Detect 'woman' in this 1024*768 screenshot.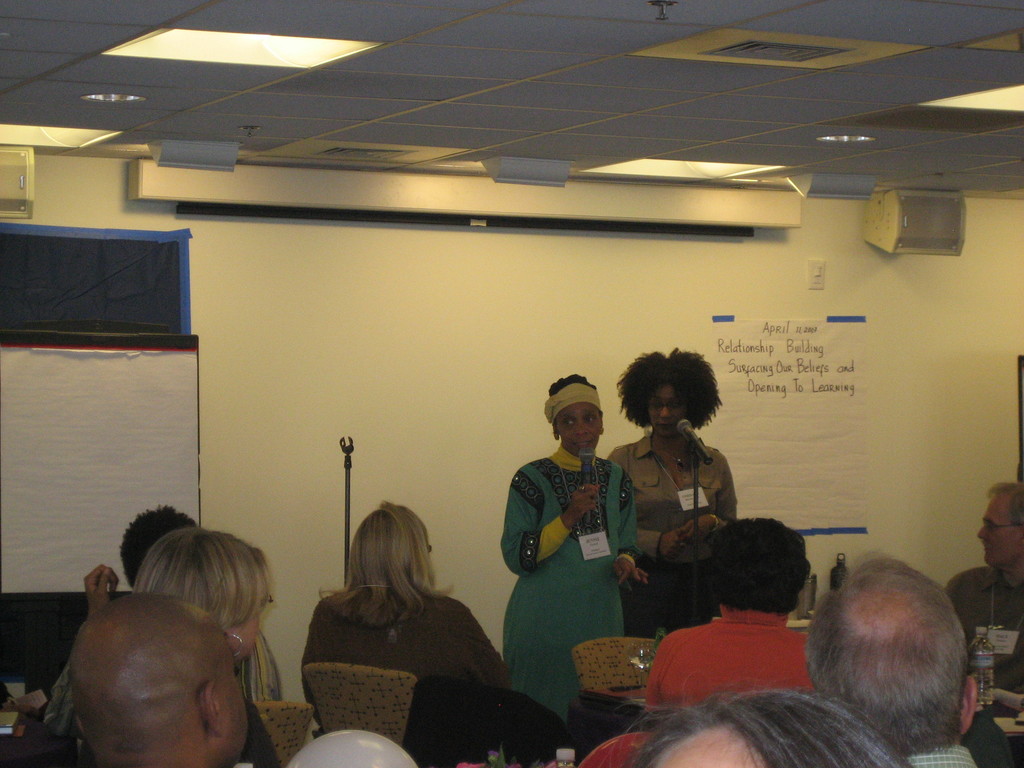
Detection: Rect(644, 521, 820, 722).
